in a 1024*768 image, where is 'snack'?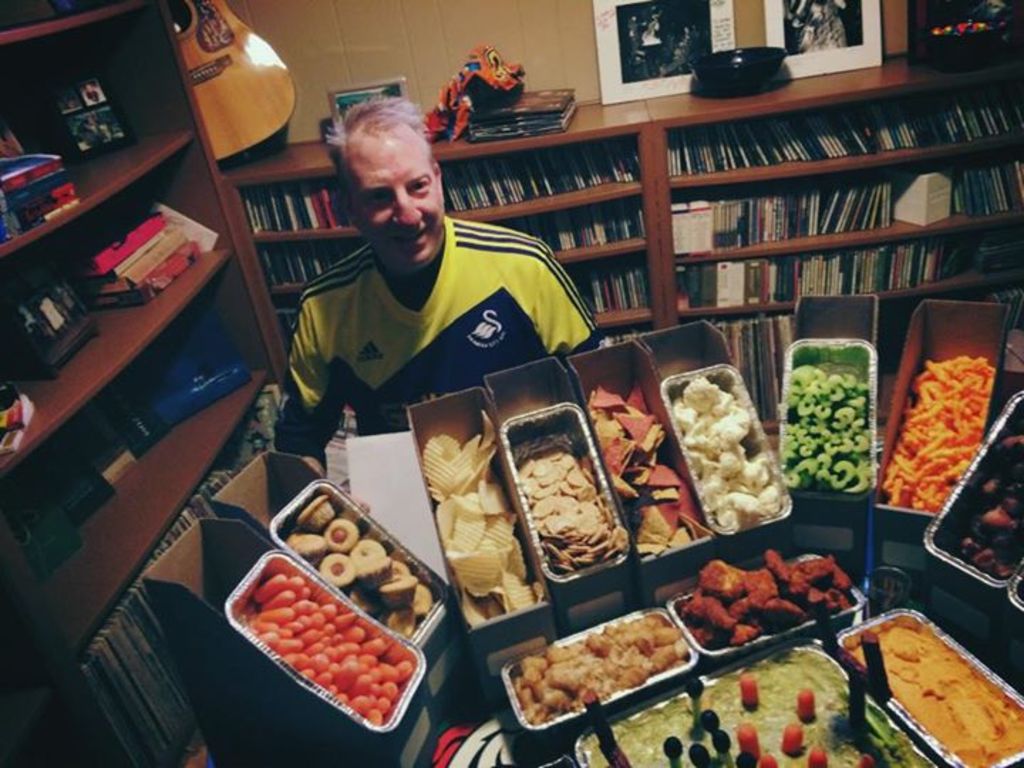
<bbox>521, 438, 630, 565</bbox>.
